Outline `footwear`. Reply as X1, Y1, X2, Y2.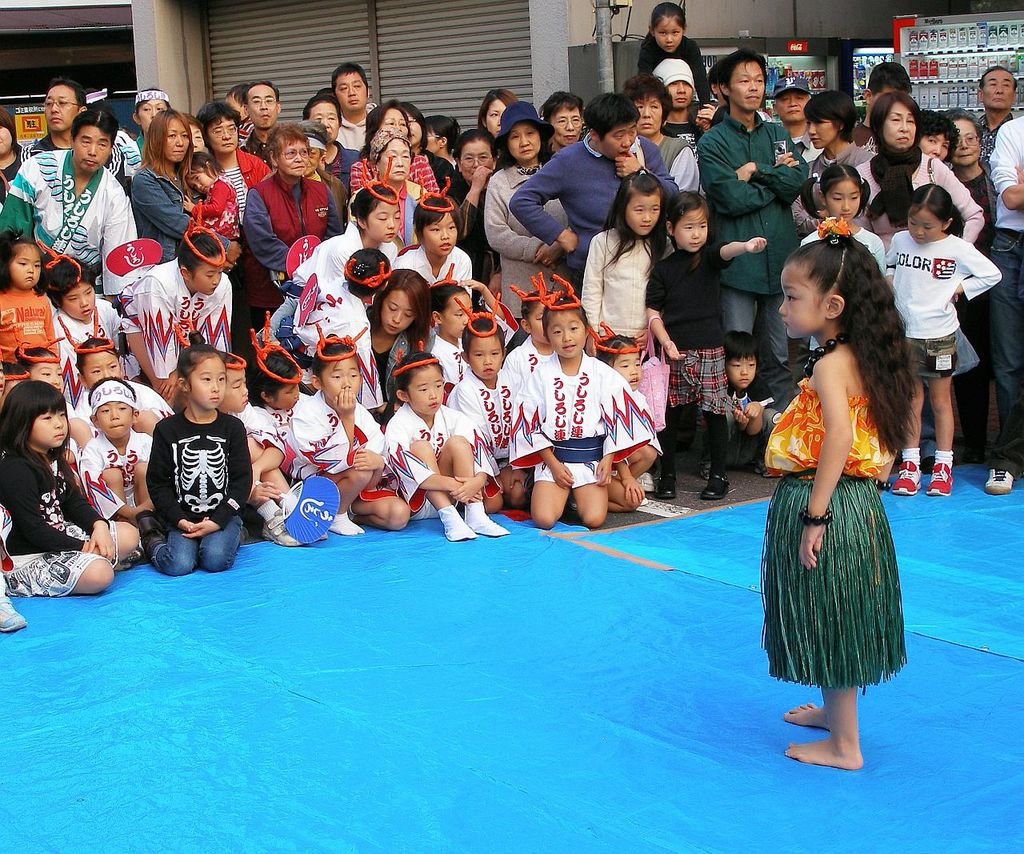
750, 458, 782, 475.
